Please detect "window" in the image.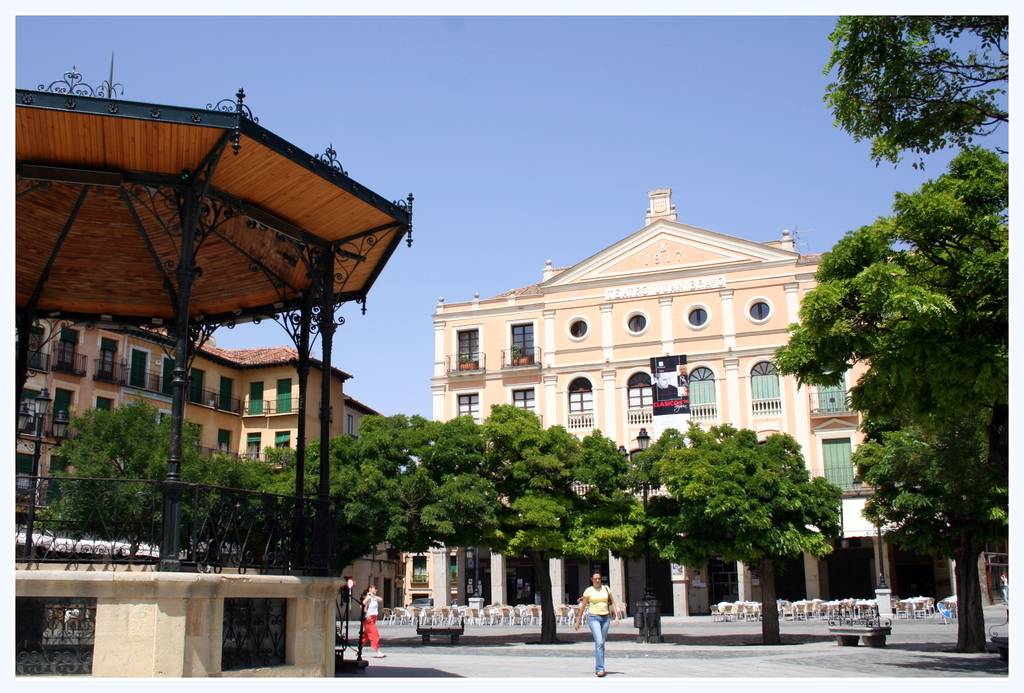
bbox=(820, 441, 855, 491).
